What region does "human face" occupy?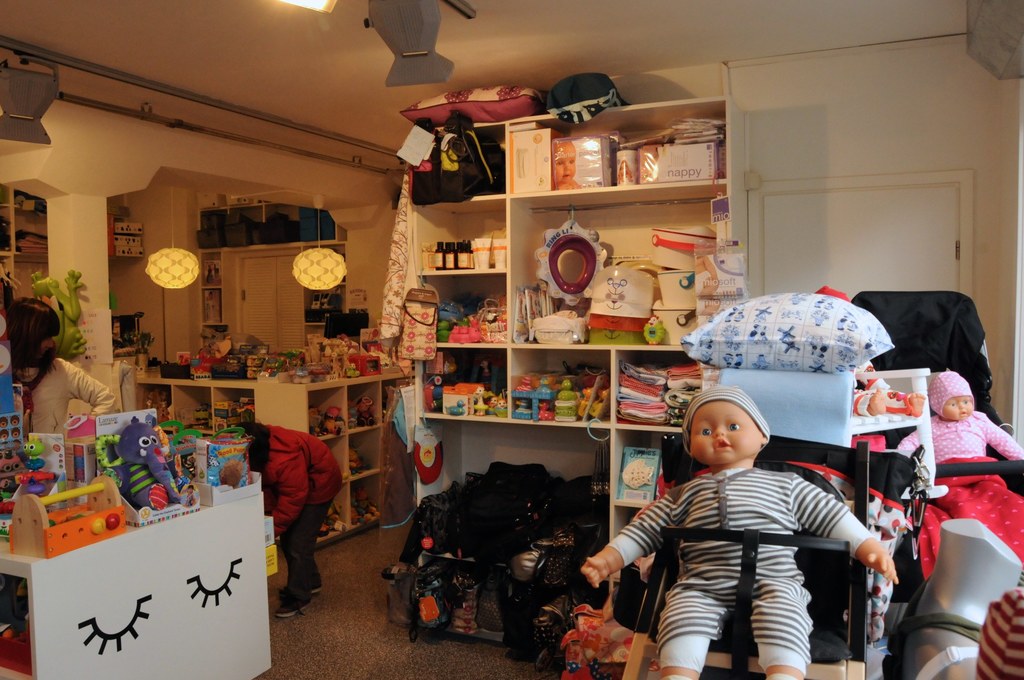
l=691, t=400, r=760, b=467.
